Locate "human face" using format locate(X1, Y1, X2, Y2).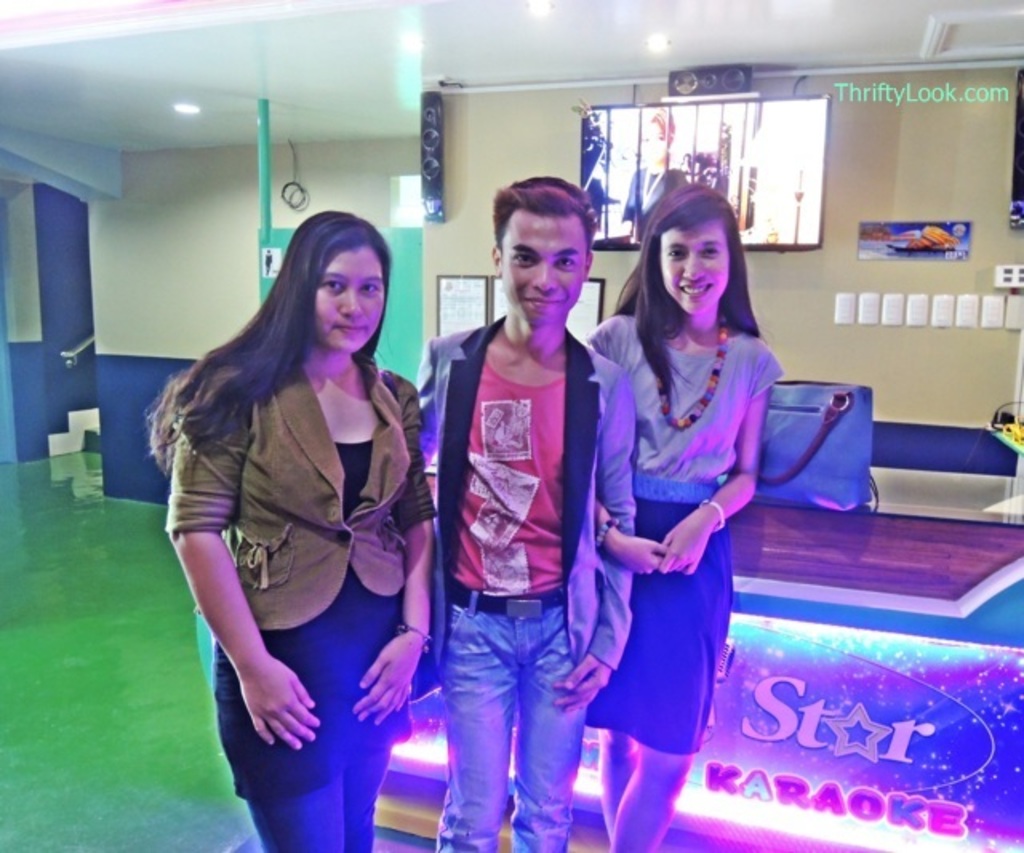
locate(312, 251, 384, 349).
